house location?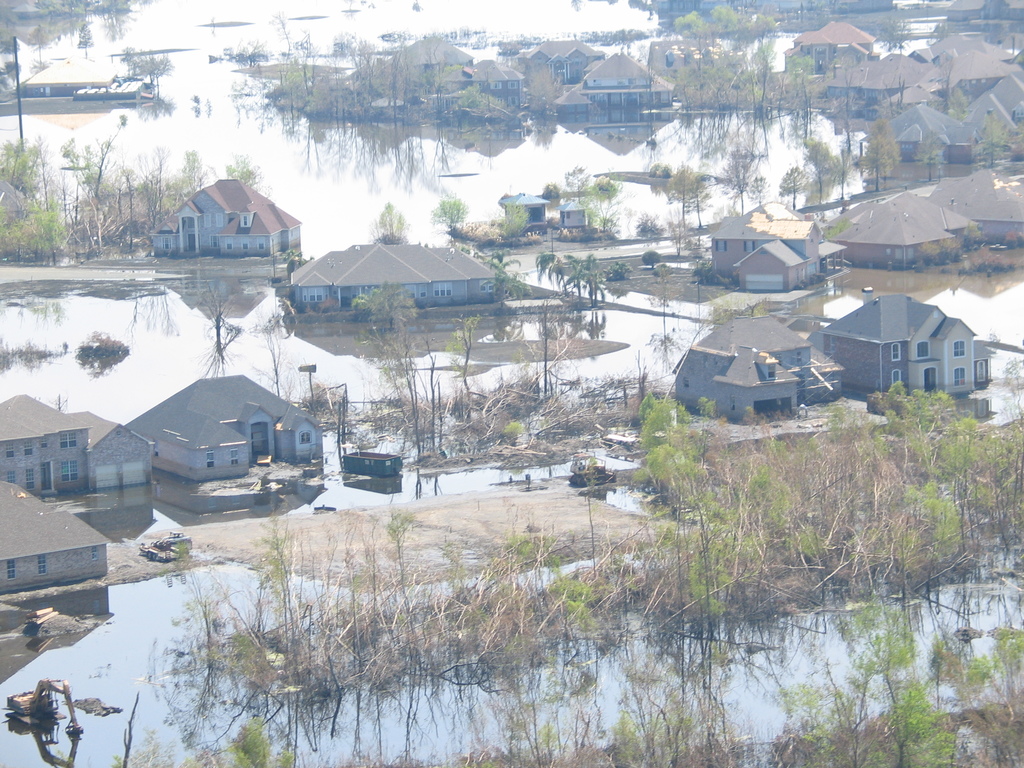
bbox(0, 389, 150, 500)
